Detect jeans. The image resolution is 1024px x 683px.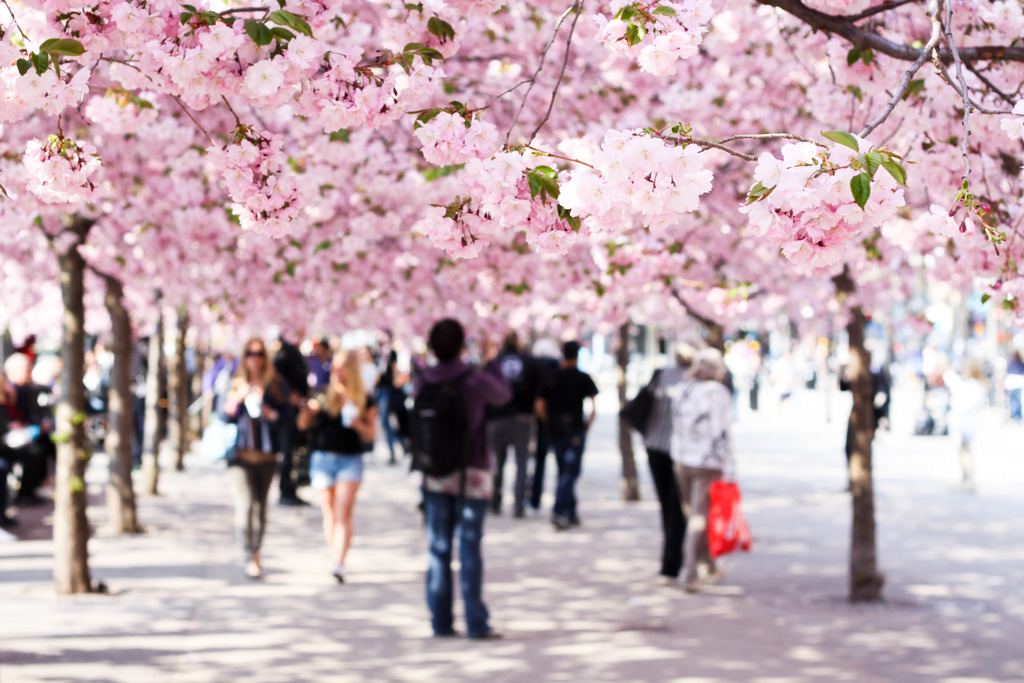
x1=424, y1=491, x2=497, y2=630.
